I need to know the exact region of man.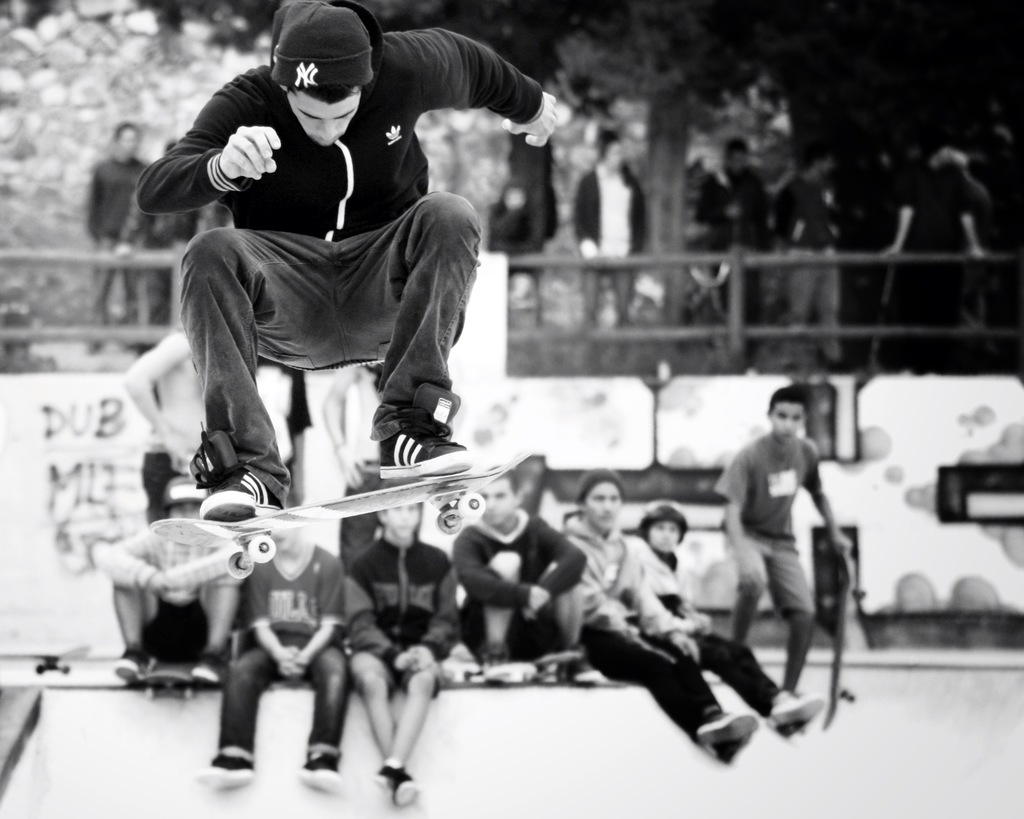
Region: [860, 143, 918, 374].
